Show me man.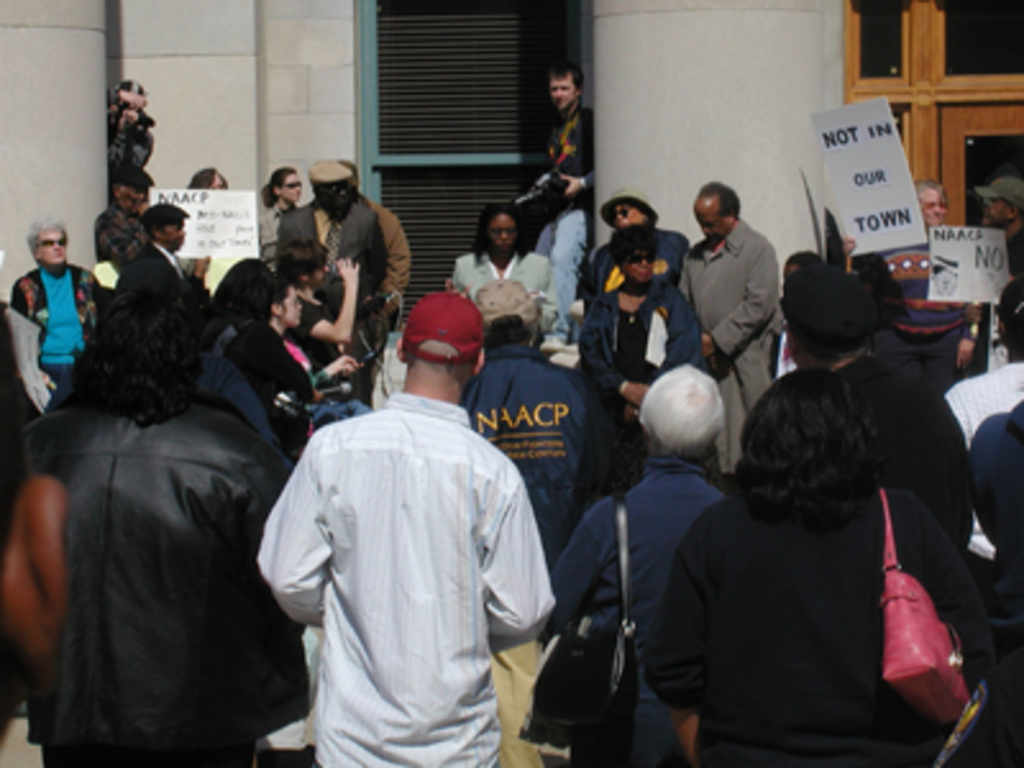
man is here: 978, 174, 1021, 287.
